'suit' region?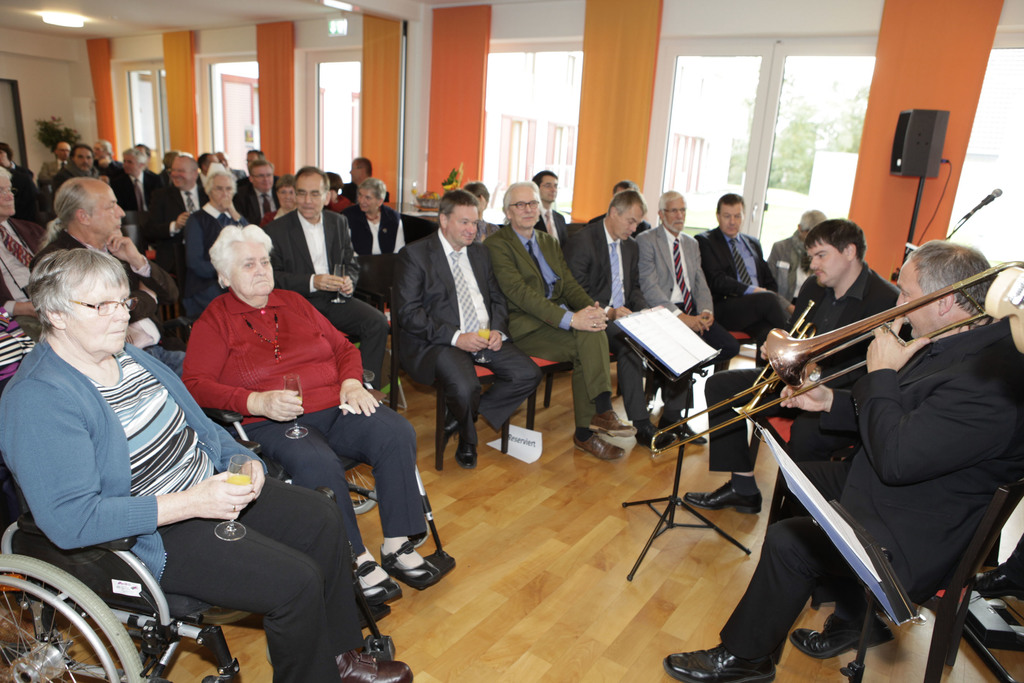
l=29, t=227, r=193, b=355
